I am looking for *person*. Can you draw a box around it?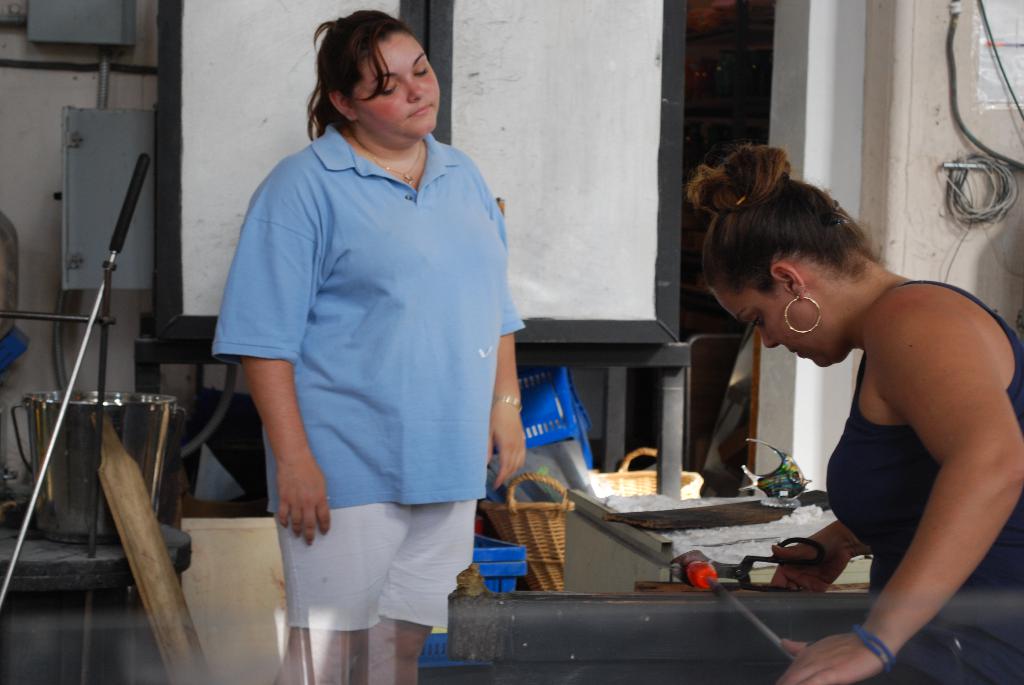
Sure, the bounding box is <box>207,10,528,684</box>.
